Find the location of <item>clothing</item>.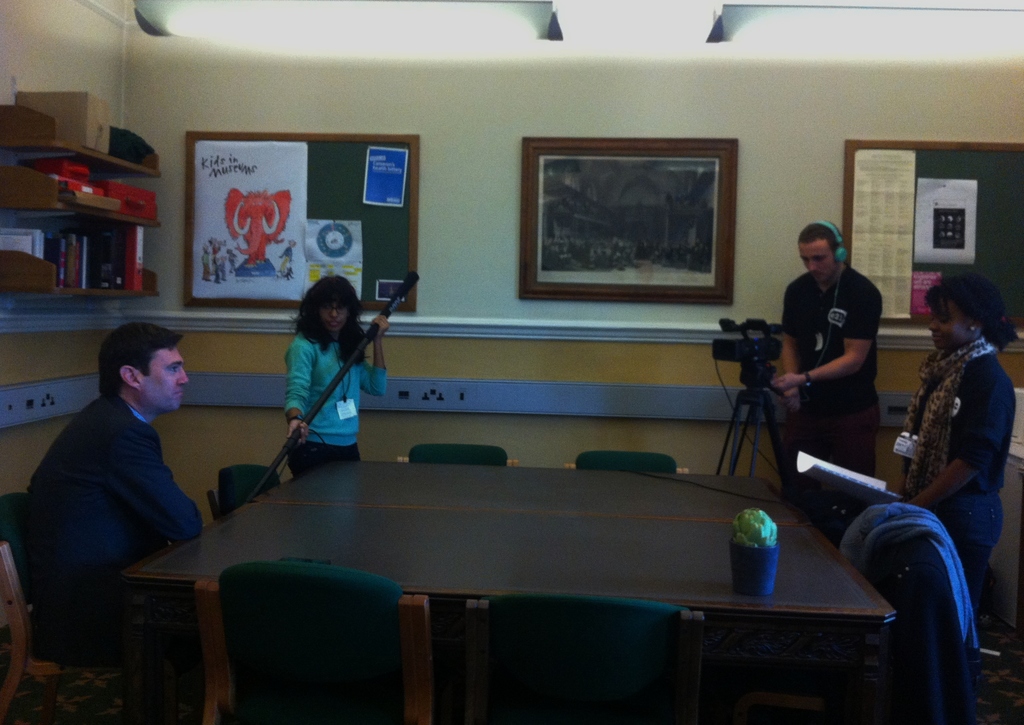
Location: detection(893, 348, 1023, 577).
